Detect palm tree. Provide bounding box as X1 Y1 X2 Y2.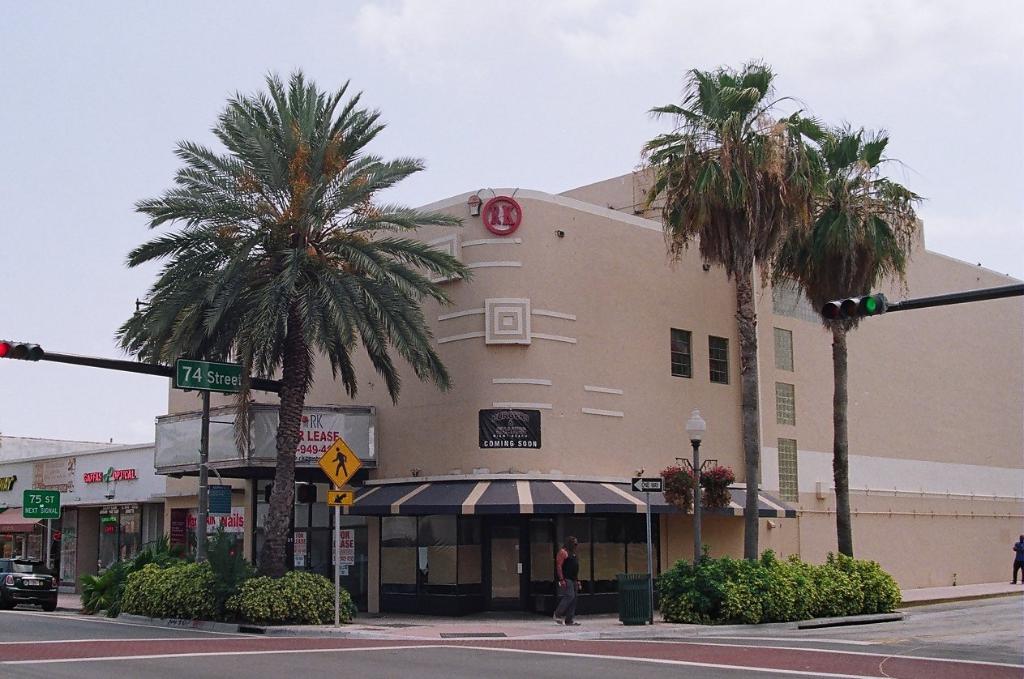
133 99 427 563.
